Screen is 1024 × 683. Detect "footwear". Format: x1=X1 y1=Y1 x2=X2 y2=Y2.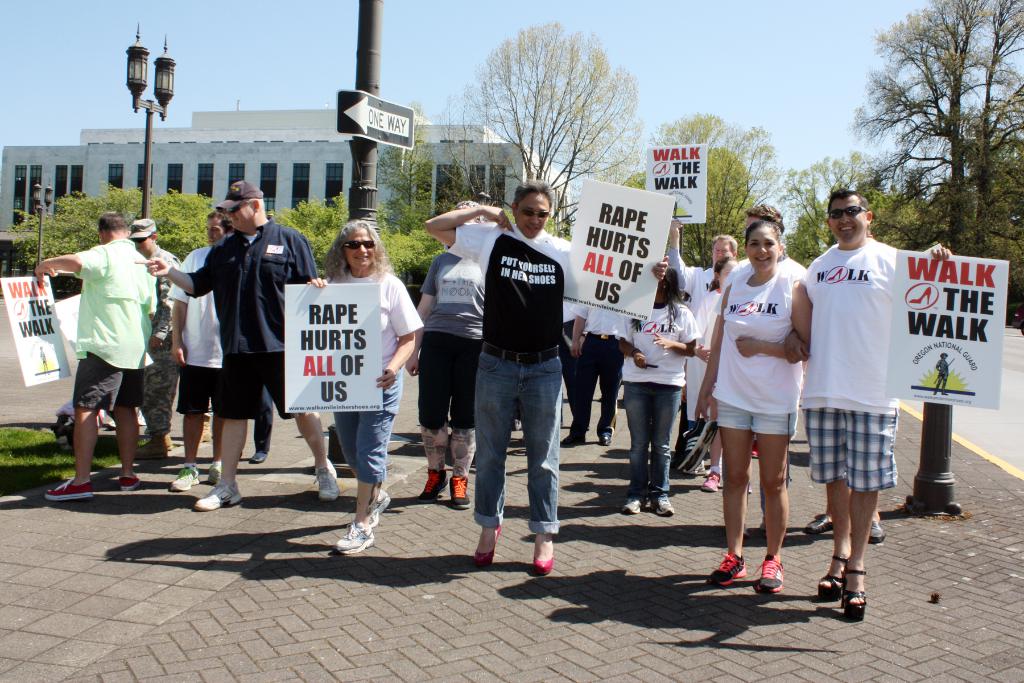
x1=710 y1=549 x2=749 y2=584.
